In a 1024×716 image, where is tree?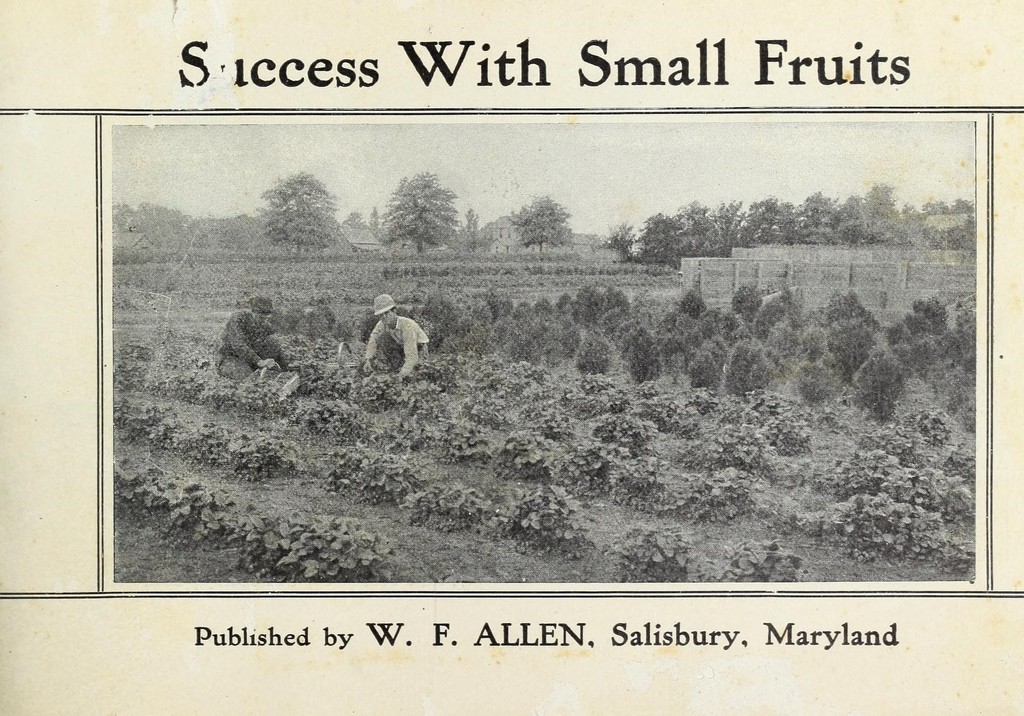
[left=712, top=194, right=744, bottom=257].
